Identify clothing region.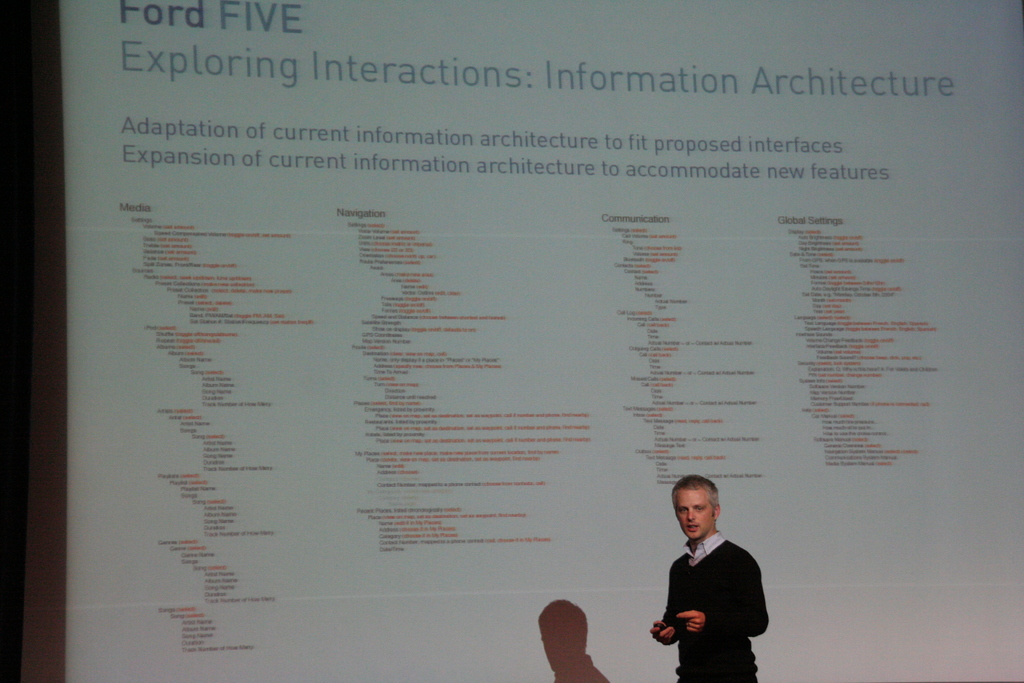
Region: BBox(652, 524, 778, 670).
